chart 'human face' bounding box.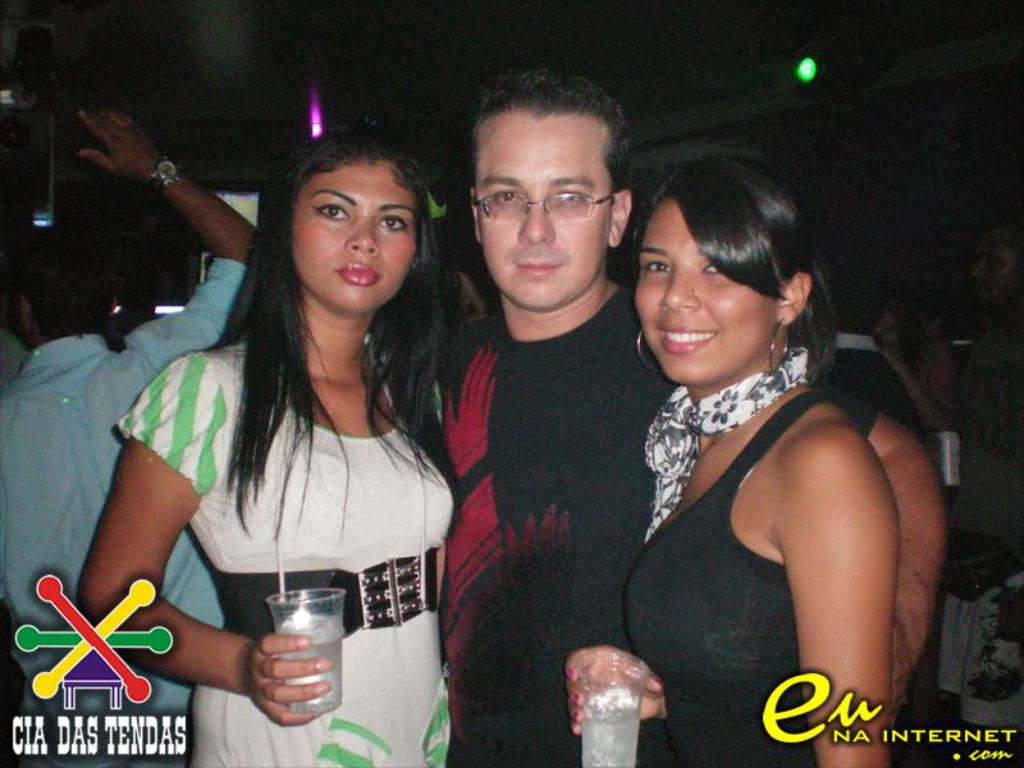
Charted: locate(289, 166, 416, 303).
